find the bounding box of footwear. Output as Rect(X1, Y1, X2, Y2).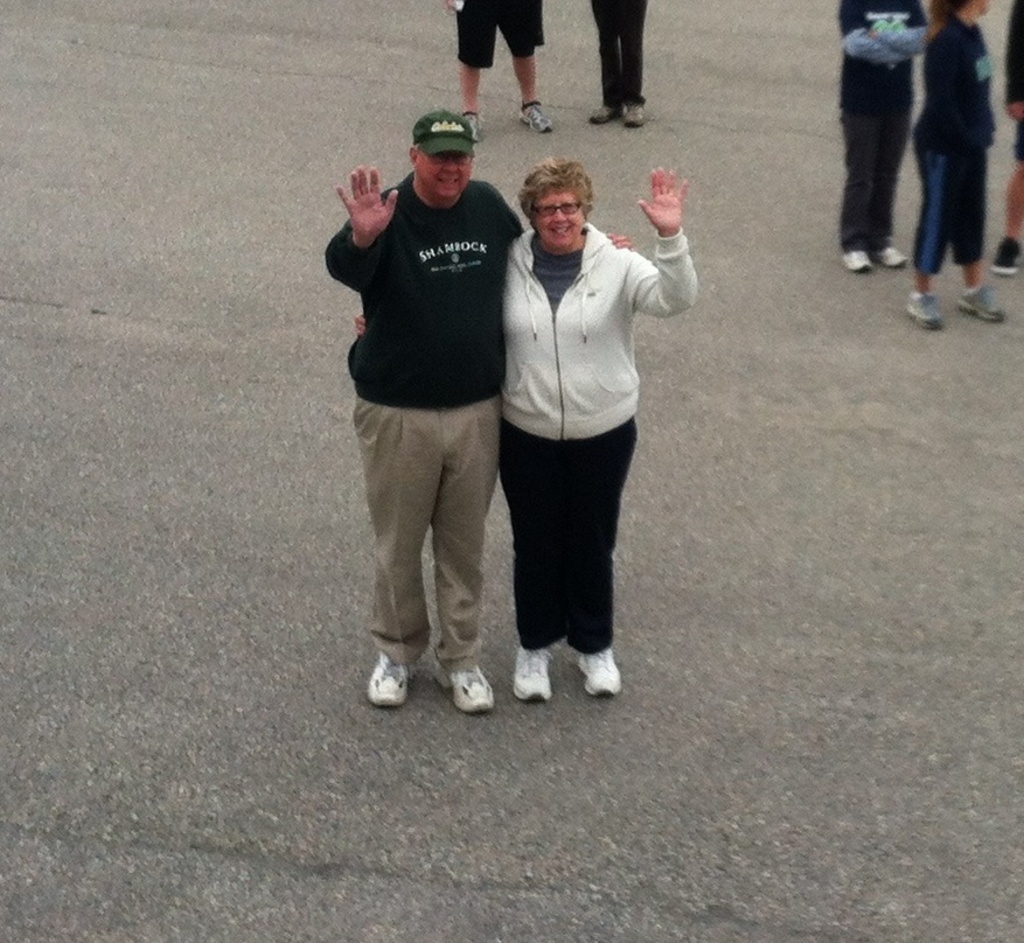
Rect(577, 647, 621, 694).
